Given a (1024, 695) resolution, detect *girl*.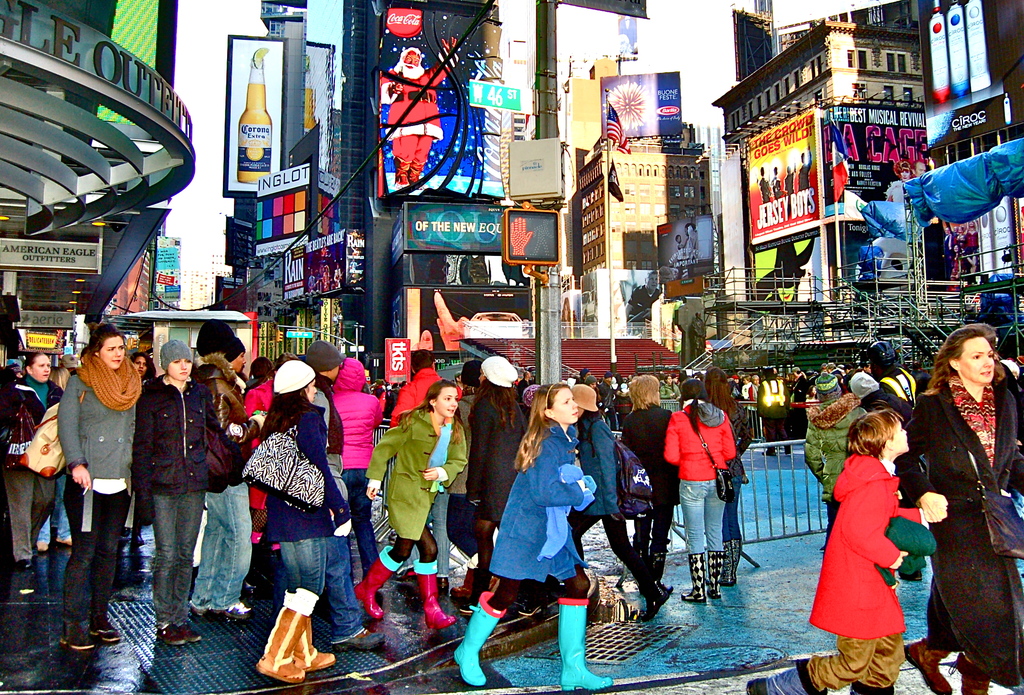
box=[452, 382, 612, 692].
